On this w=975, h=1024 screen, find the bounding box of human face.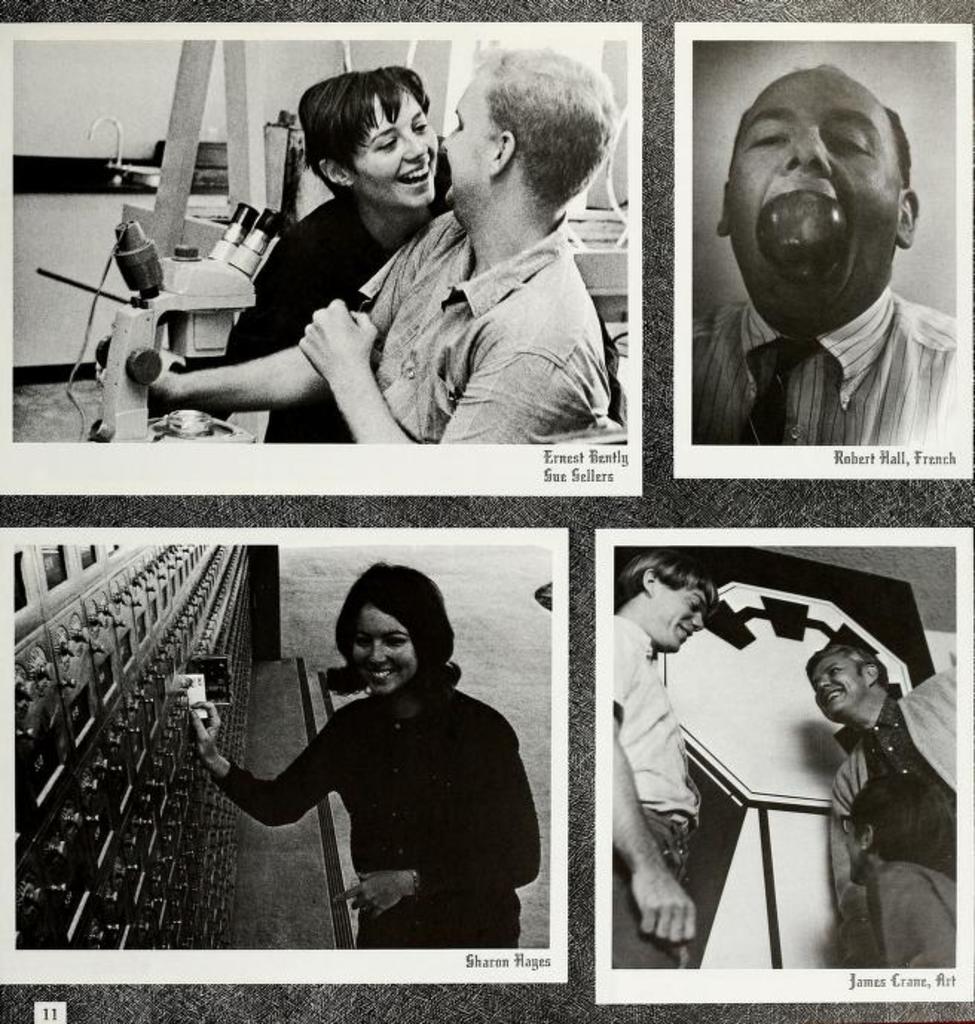
Bounding box: box=[804, 658, 864, 718].
